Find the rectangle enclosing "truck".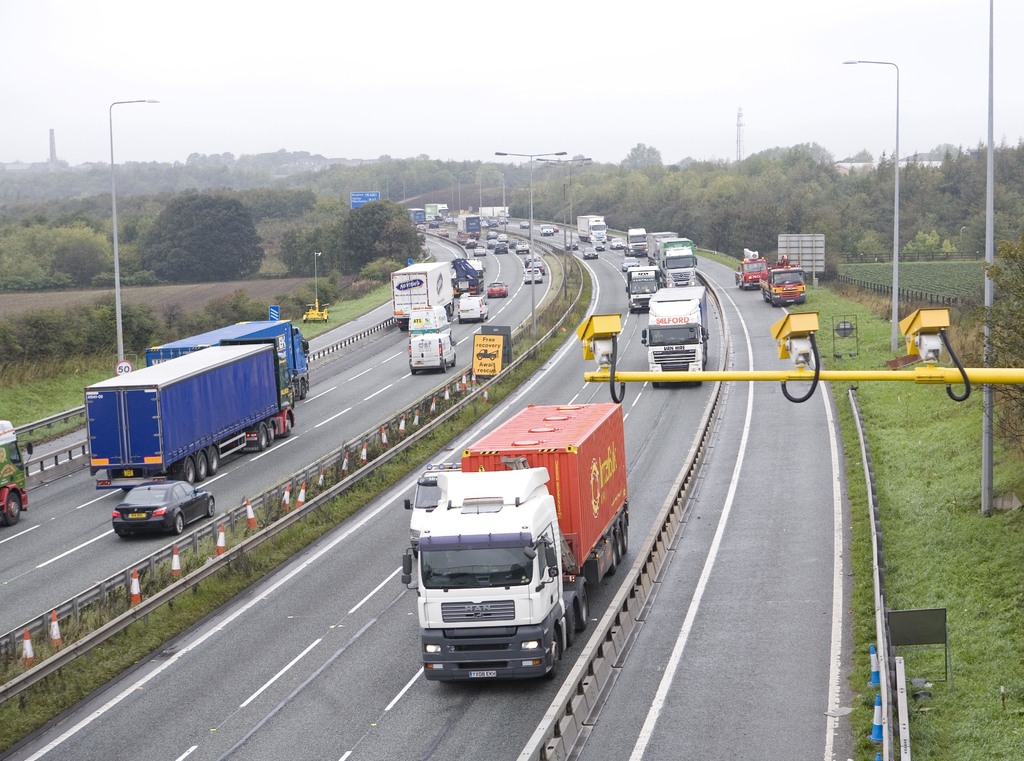
x1=645 y1=230 x2=676 y2=256.
